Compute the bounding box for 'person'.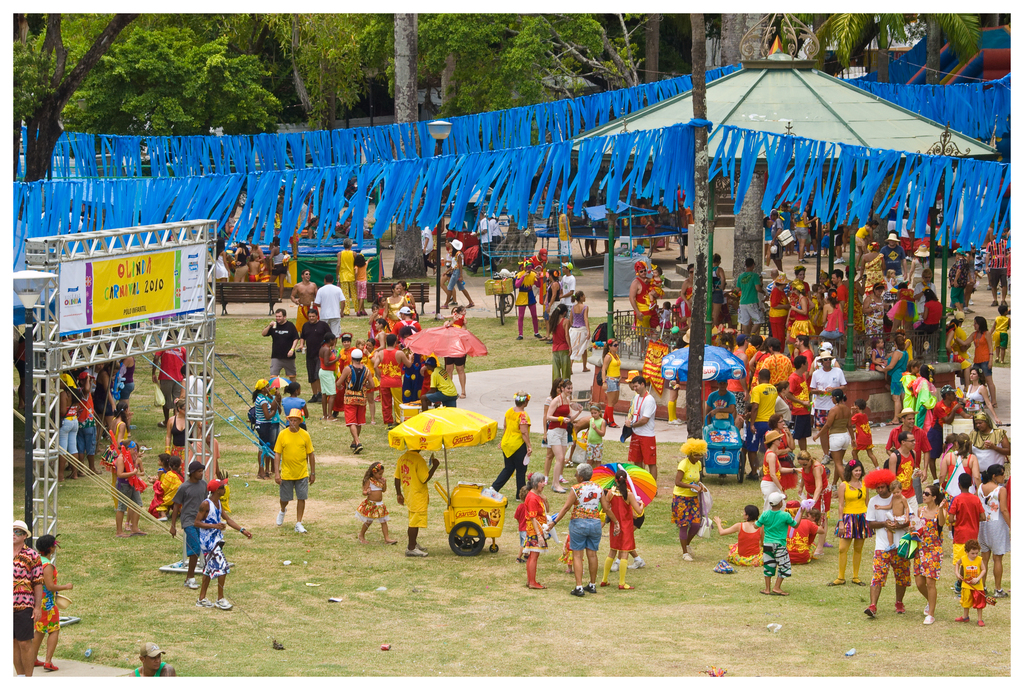
545, 268, 560, 338.
